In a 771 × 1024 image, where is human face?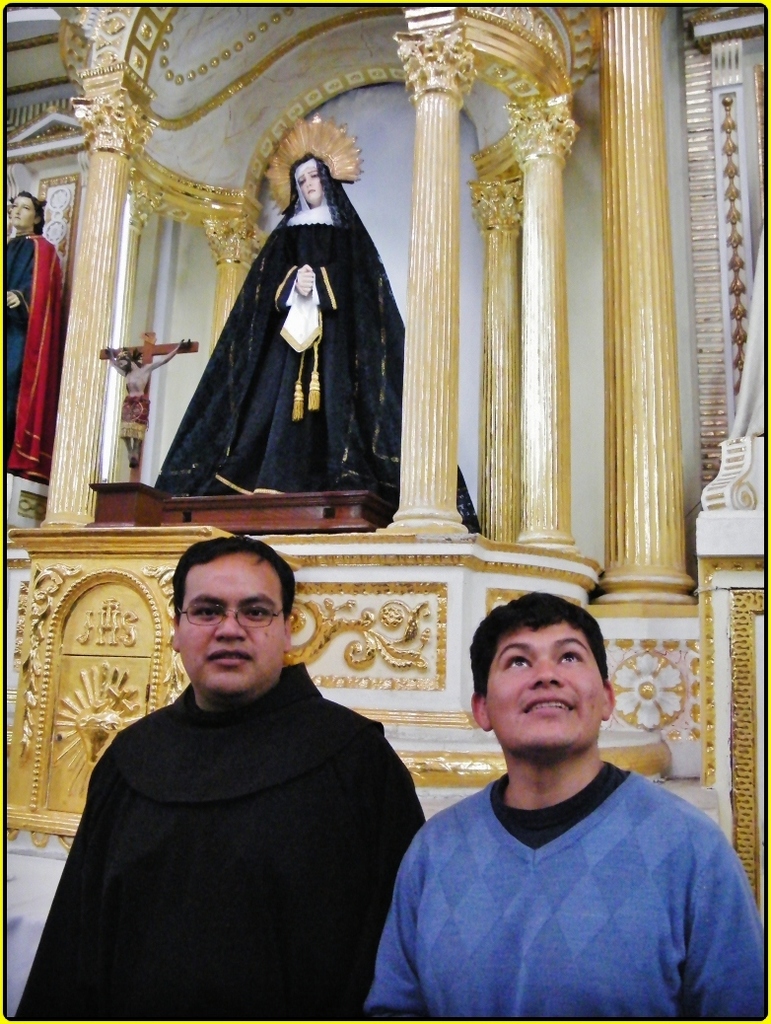
pyautogui.locateOnScreen(118, 361, 128, 372).
